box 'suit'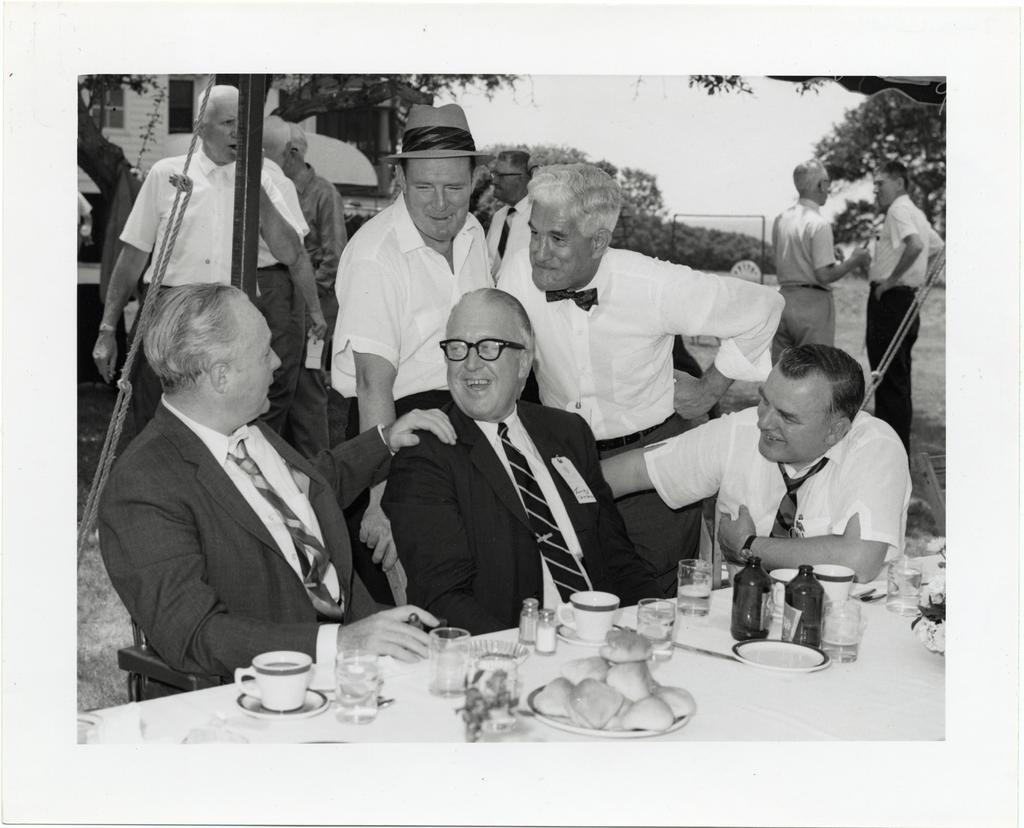
(left=91, top=309, right=369, bottom=701)
